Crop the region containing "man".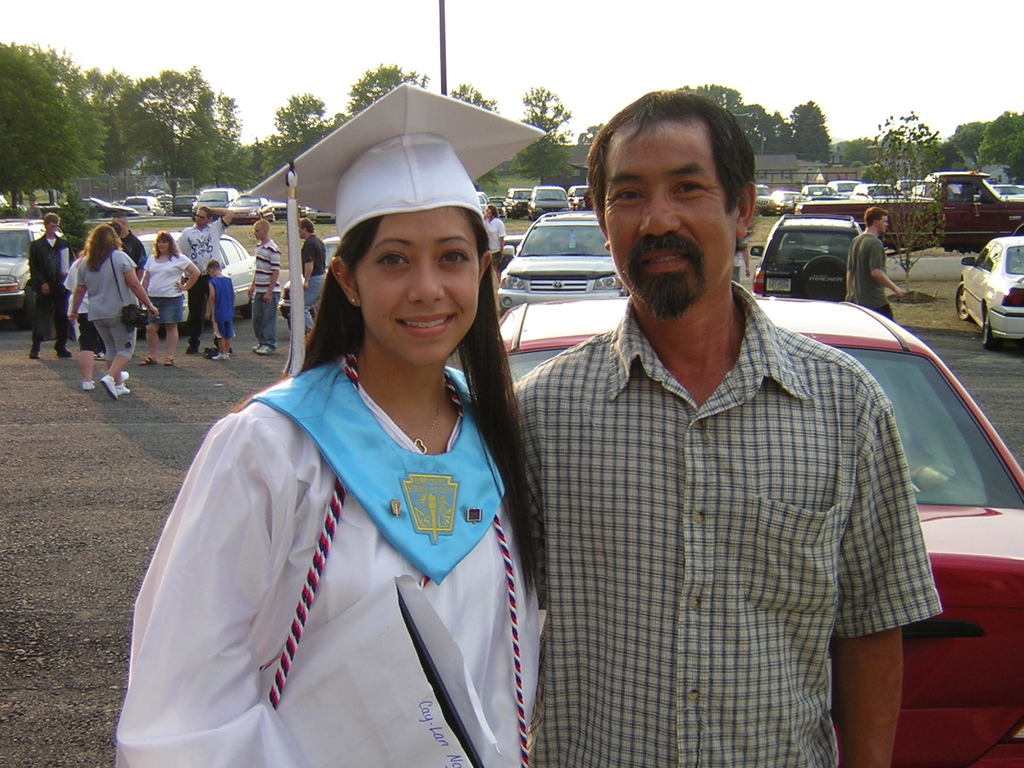
Crop region: pyautogui.locateOnScreen(725, 237, 751, 283).
